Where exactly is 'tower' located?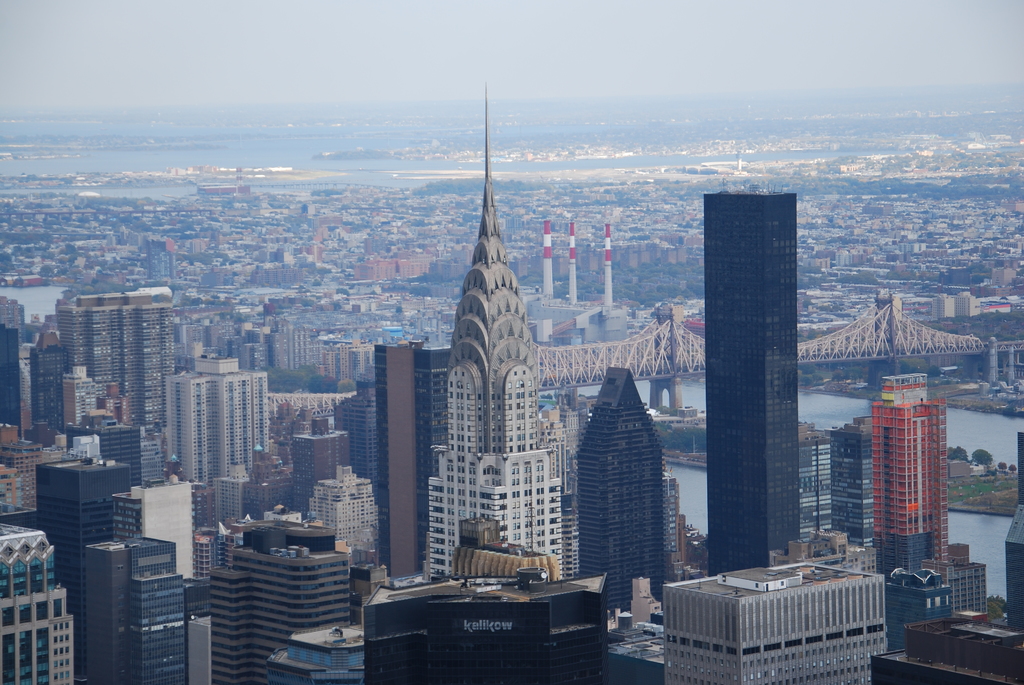
Its bounding box is rect(34, 452, 139, 684).
